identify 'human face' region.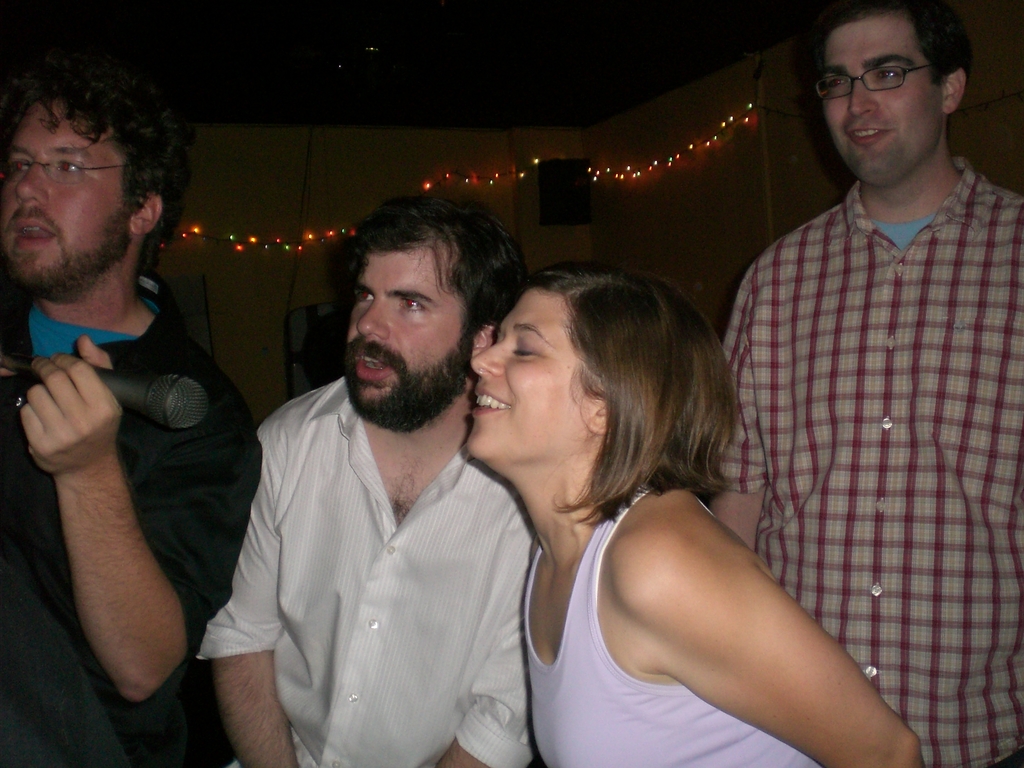
Region: pyautogui.locateOnScreen(463, 285, 600, 461).
